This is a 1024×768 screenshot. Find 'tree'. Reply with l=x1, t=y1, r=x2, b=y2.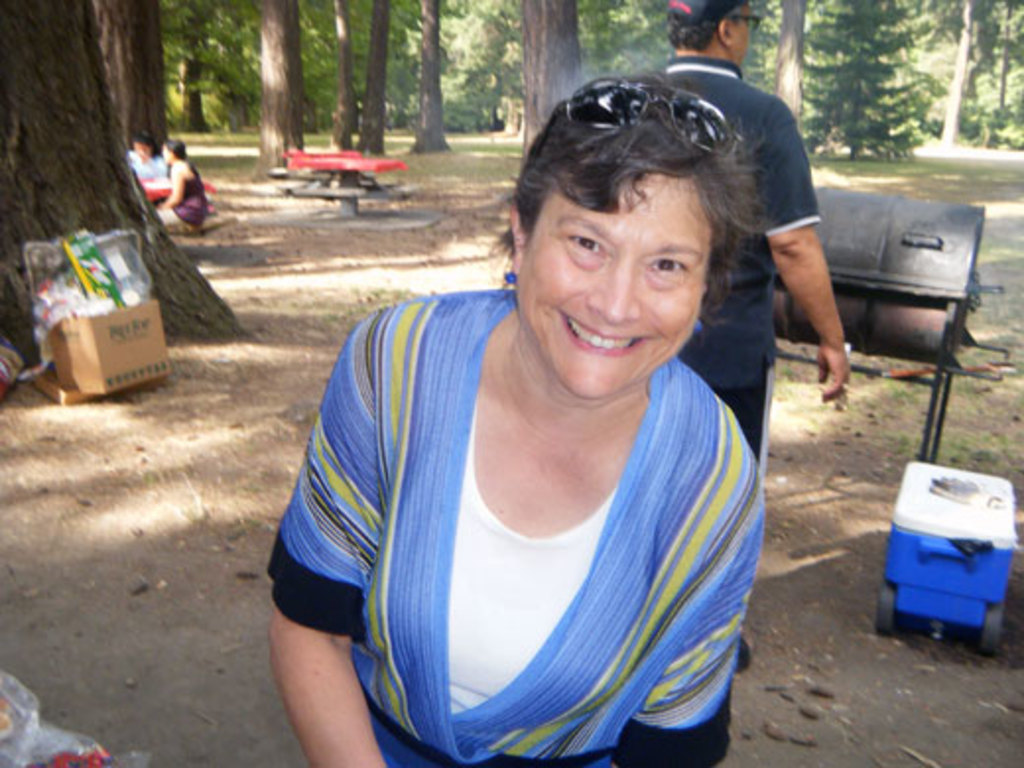
l=597, t=0, r=774, b=93.
